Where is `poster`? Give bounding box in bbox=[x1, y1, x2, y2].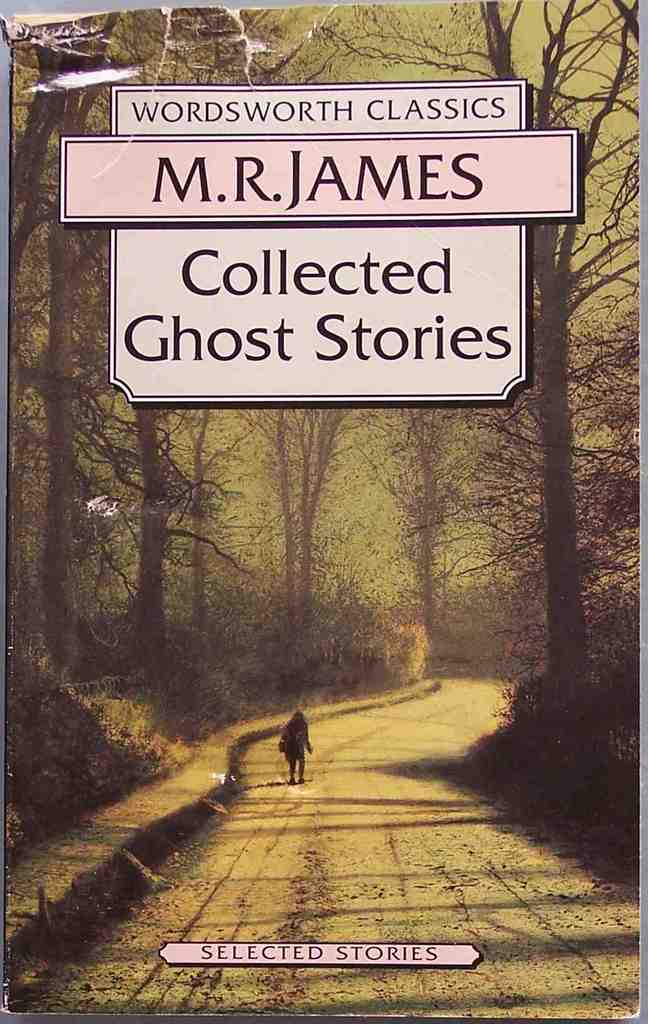
bbox=[0, 0, 647, 1023].
